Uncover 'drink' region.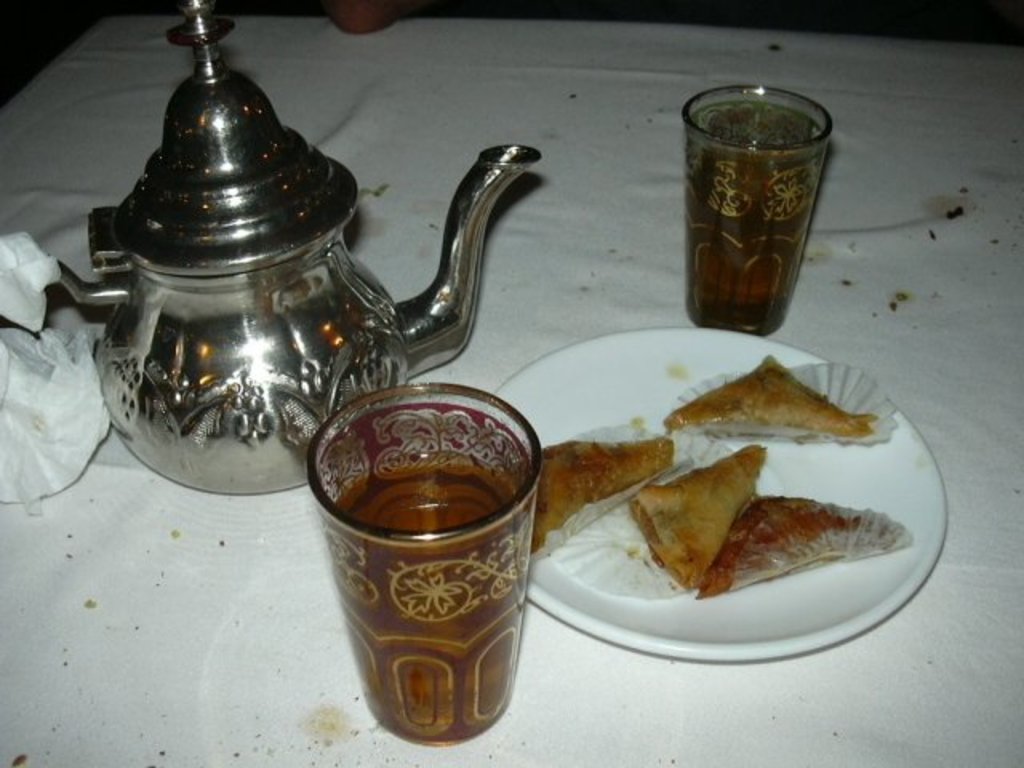
Uncovered: locate(326, 445, 536, 755).
